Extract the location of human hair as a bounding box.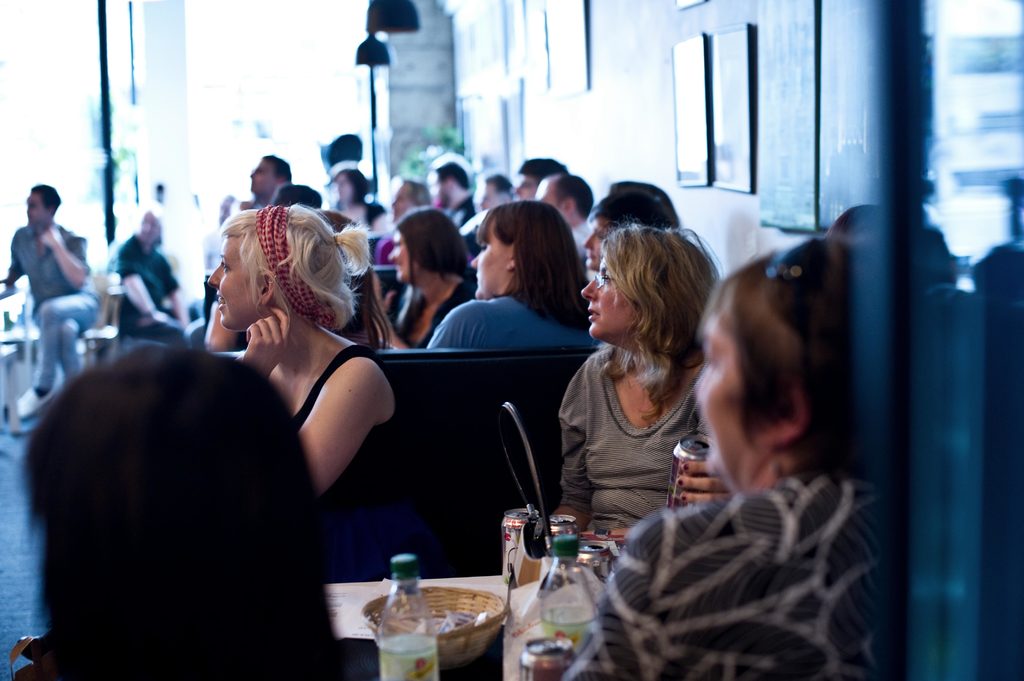
l=330, t=134, r=362, b=166.
